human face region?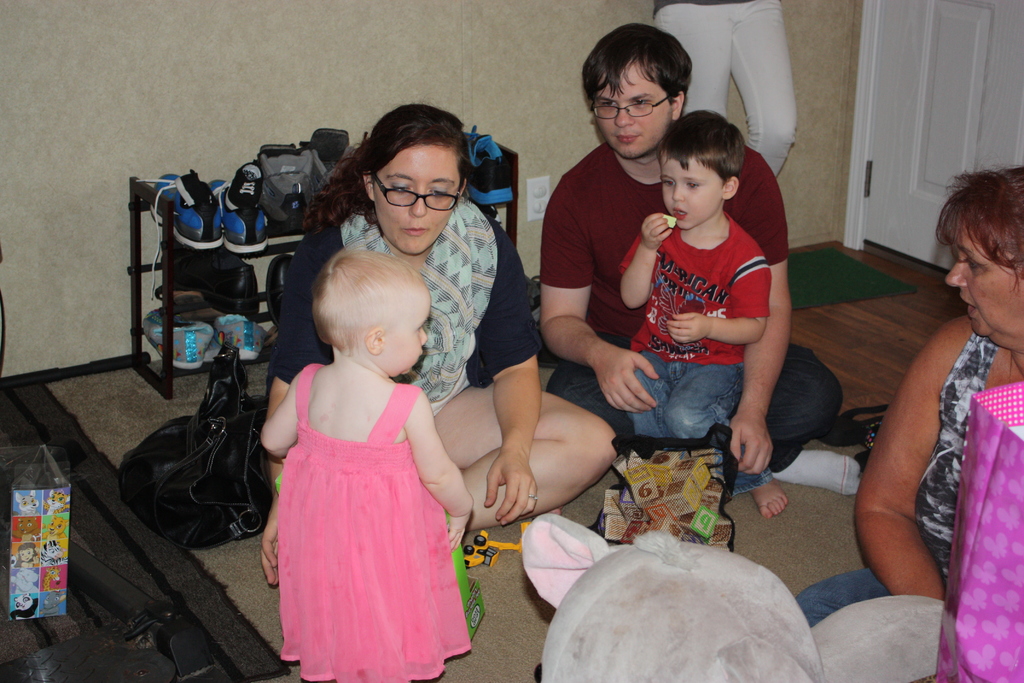
box(382, 293, 429, 372)
